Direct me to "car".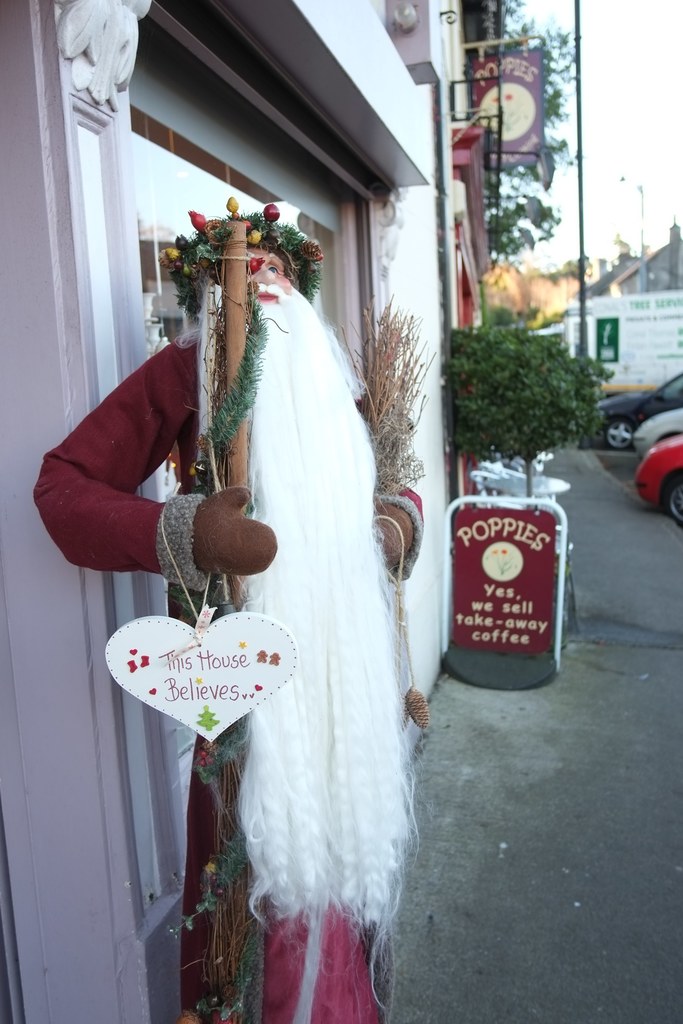
Direction: (584, 375, 679, 454).
